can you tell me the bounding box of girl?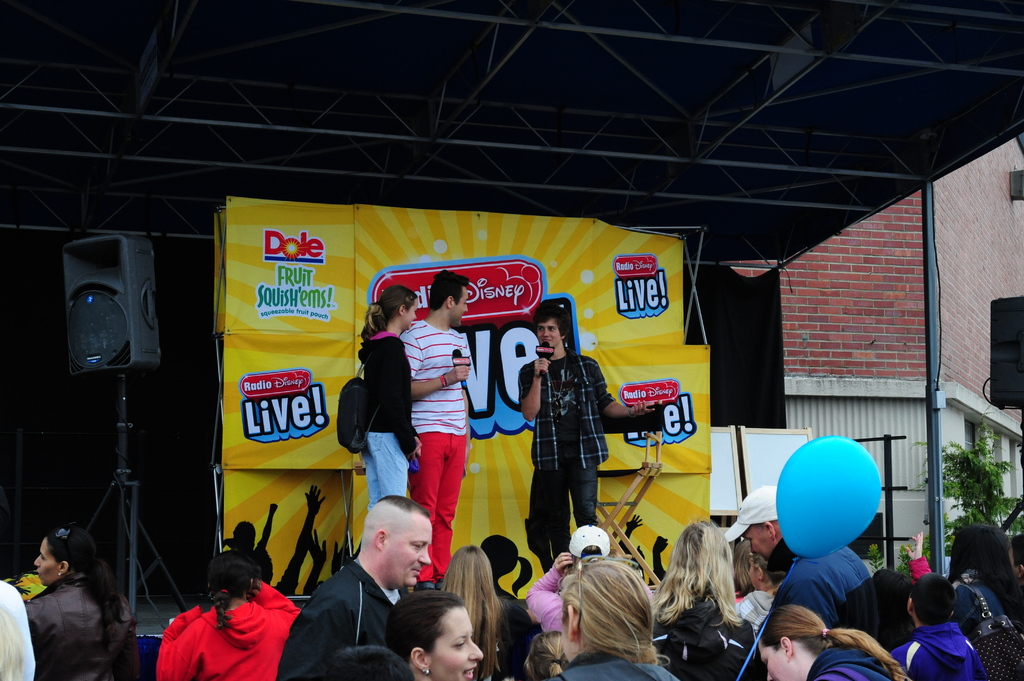
(524, 629, 568, 680).
